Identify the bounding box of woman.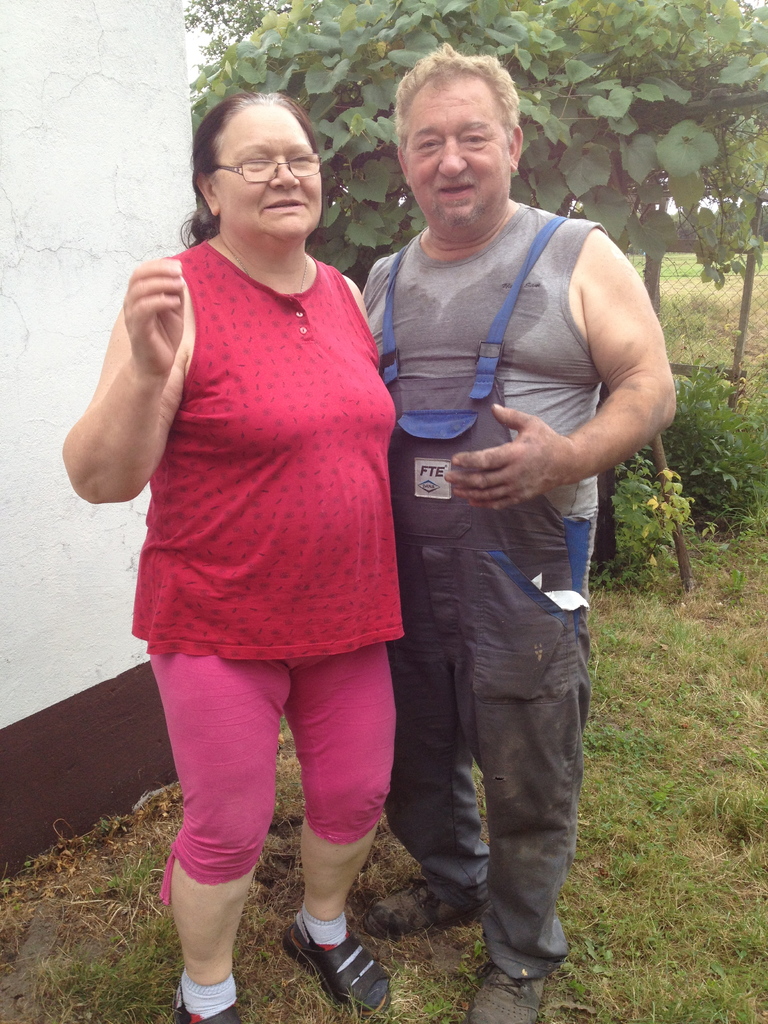
l=63, t=94, r=397, b=1023.
